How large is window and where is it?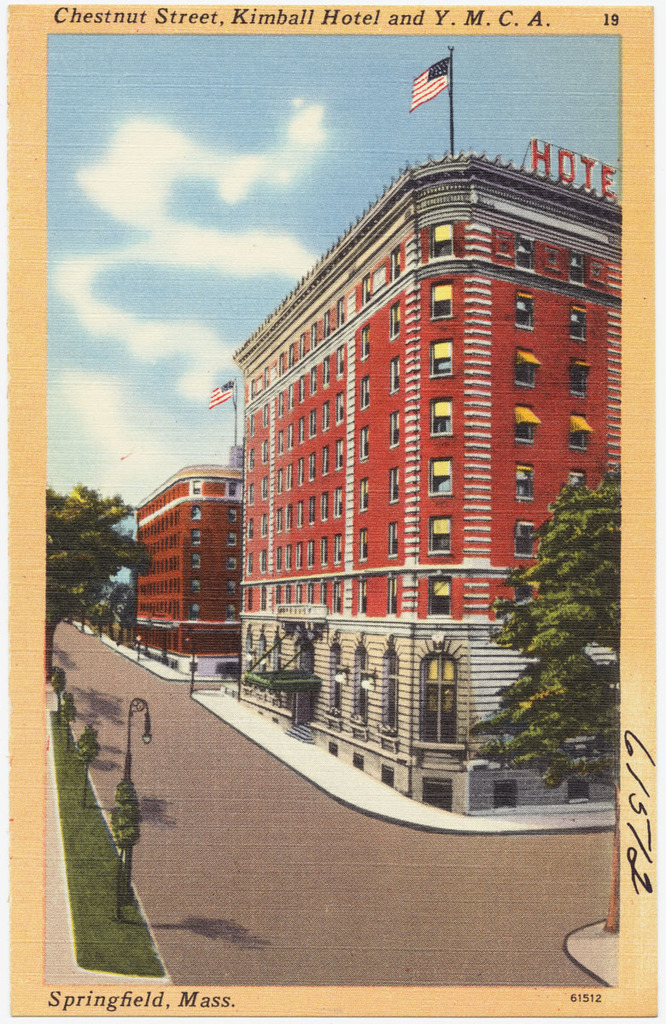
Bounding box: x1=324 y1=450 x2=327 y2=474.
